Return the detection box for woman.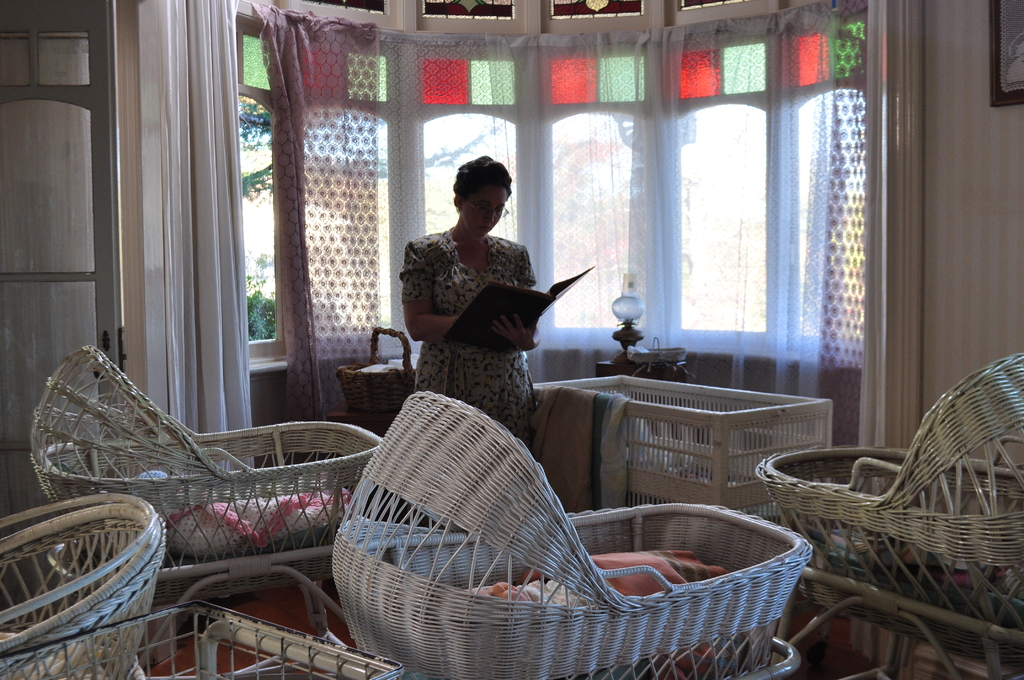
bbox(389, 159, 592, 451).
